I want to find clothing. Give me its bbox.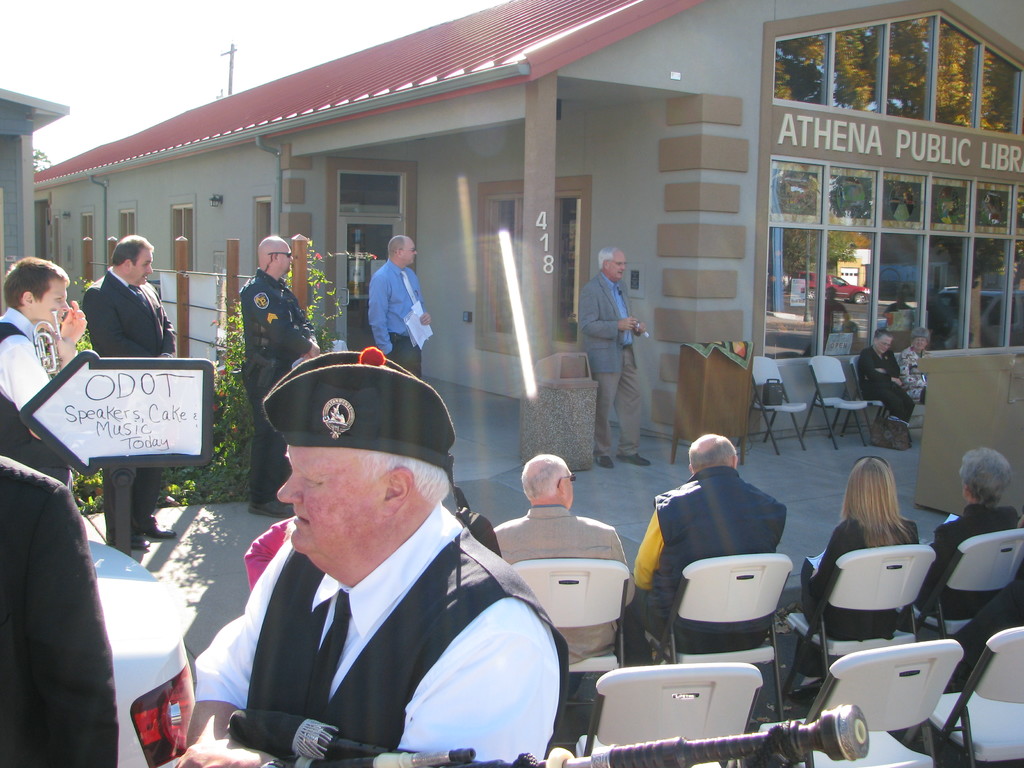
183:453:559:767.
